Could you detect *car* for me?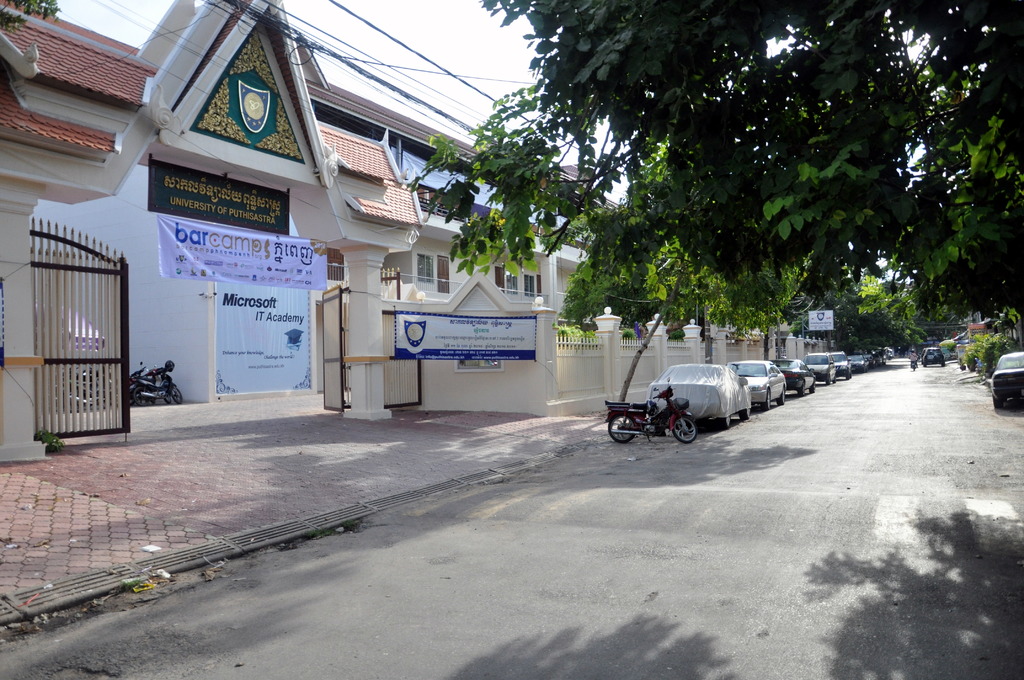
Detection result: region(779, 361, 814, 398).
